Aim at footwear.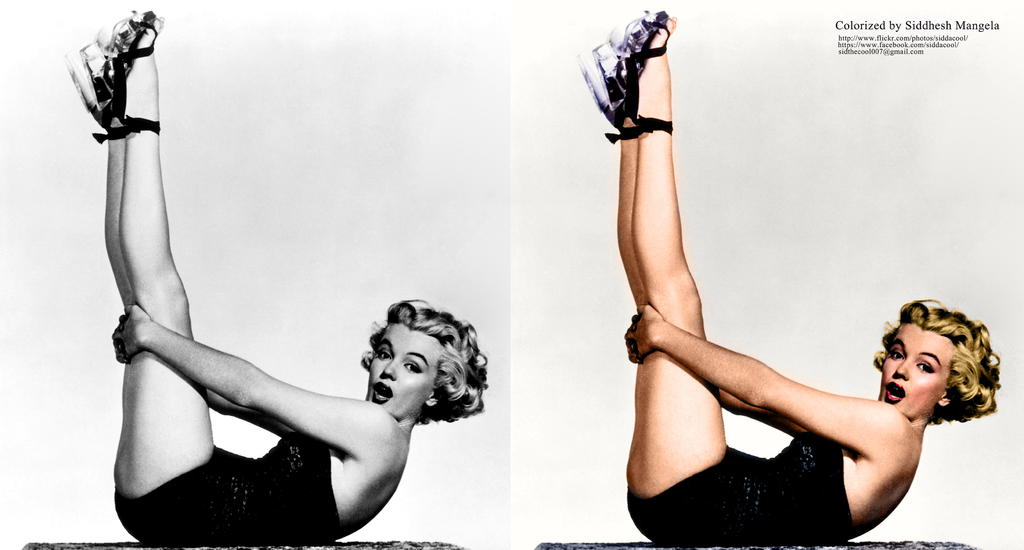
Aimed at (580,44,641,141).
